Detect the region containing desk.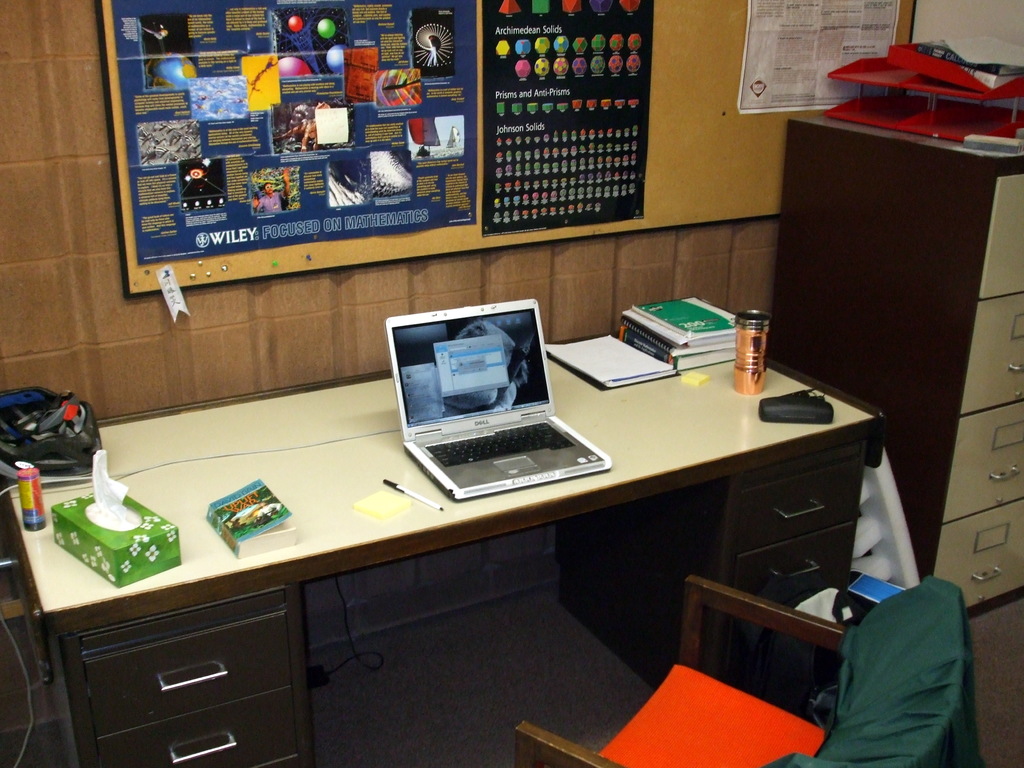
bbox=(16, 304, 883, 750).
